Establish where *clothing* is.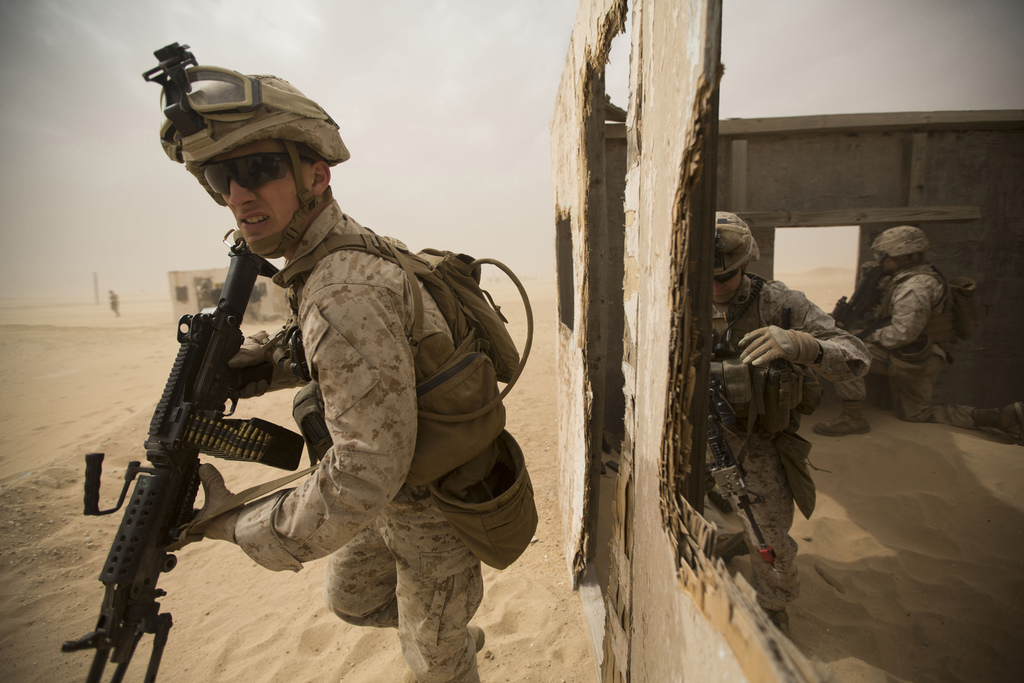
Established at detection(233, 202, 486, 682).
